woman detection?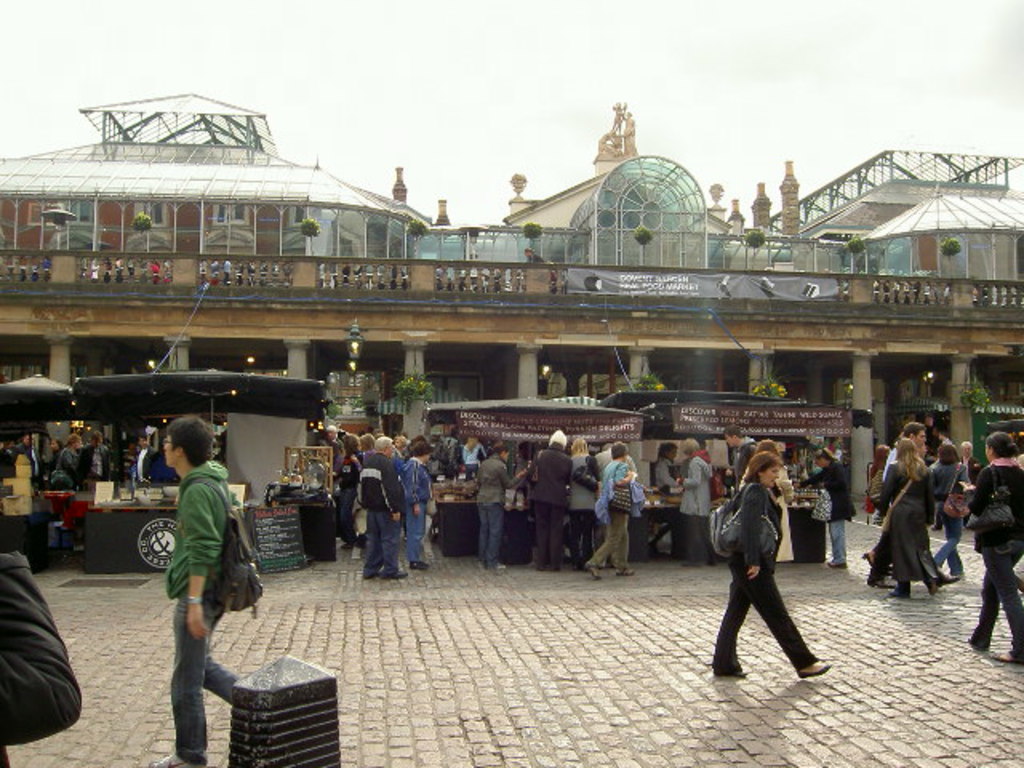
874:435:939:595
